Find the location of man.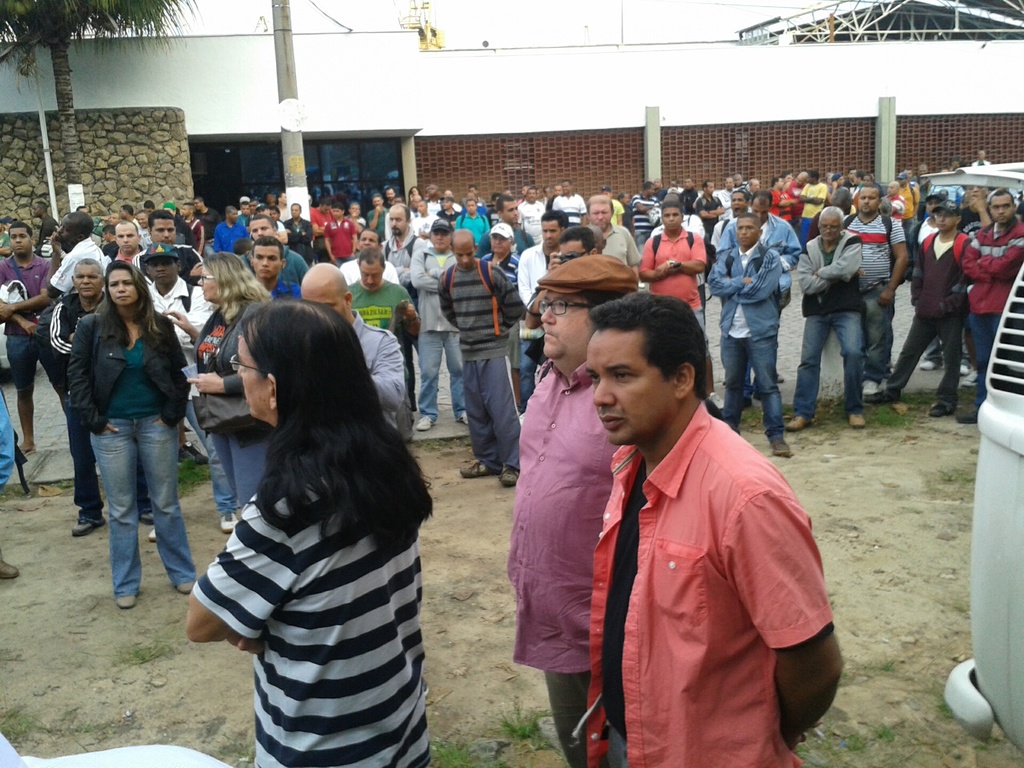
Location: bbox(654, 179, 668, 205).
